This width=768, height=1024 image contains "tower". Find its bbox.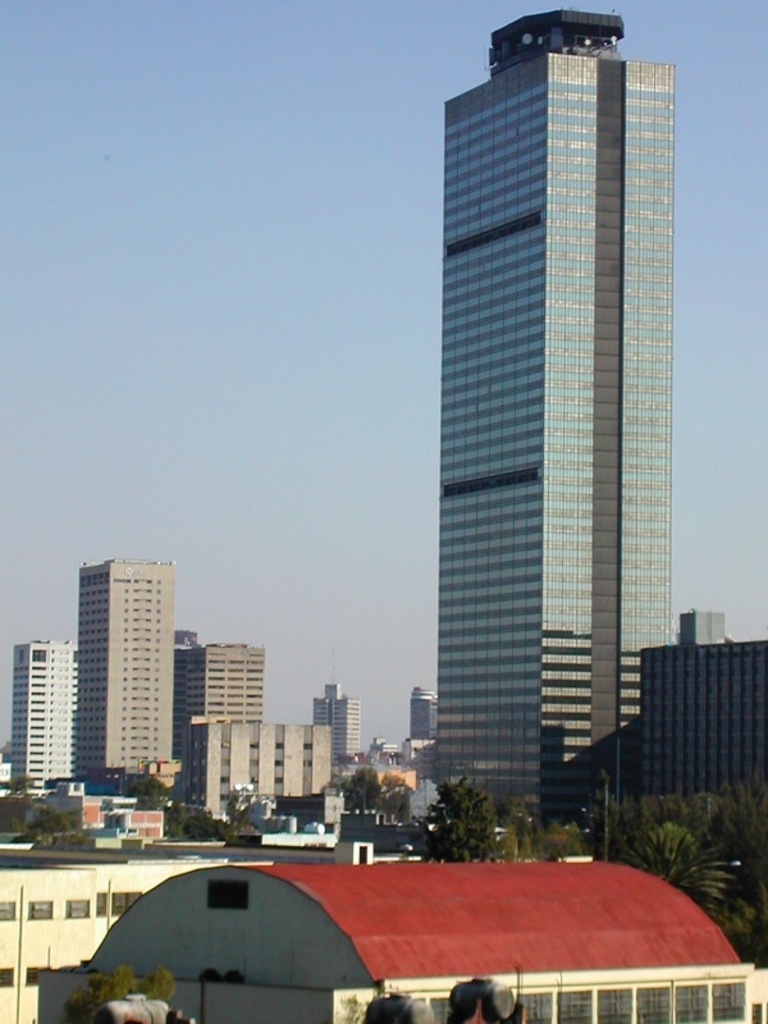
81, 566, 172, 790.
